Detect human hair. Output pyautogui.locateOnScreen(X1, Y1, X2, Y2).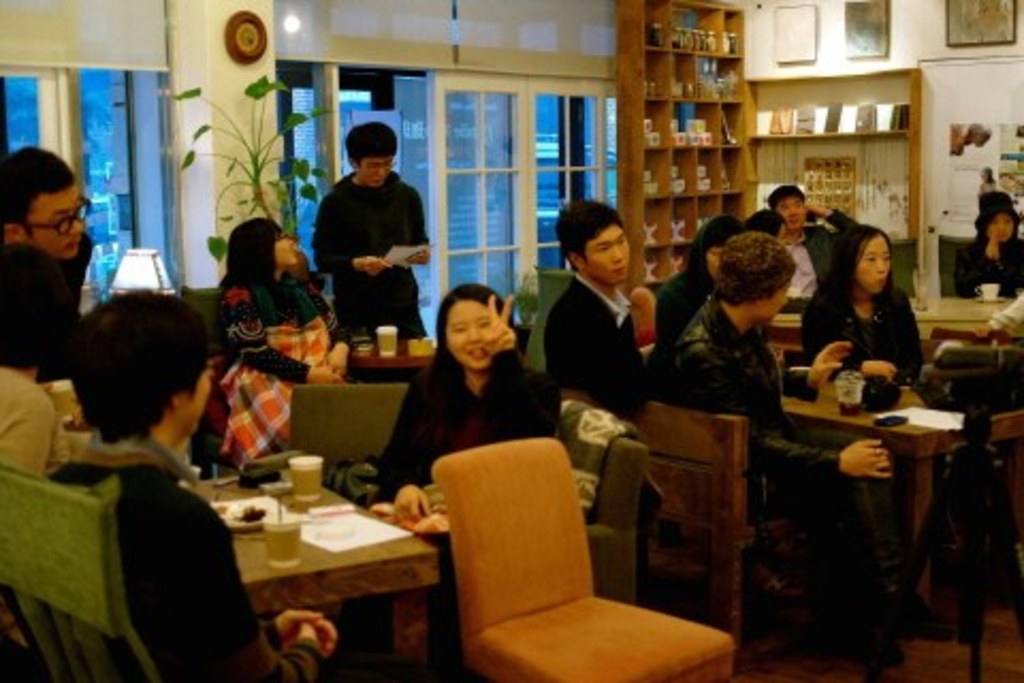
pyautogui.locateOnScreen(55, 288, 205, 457).
